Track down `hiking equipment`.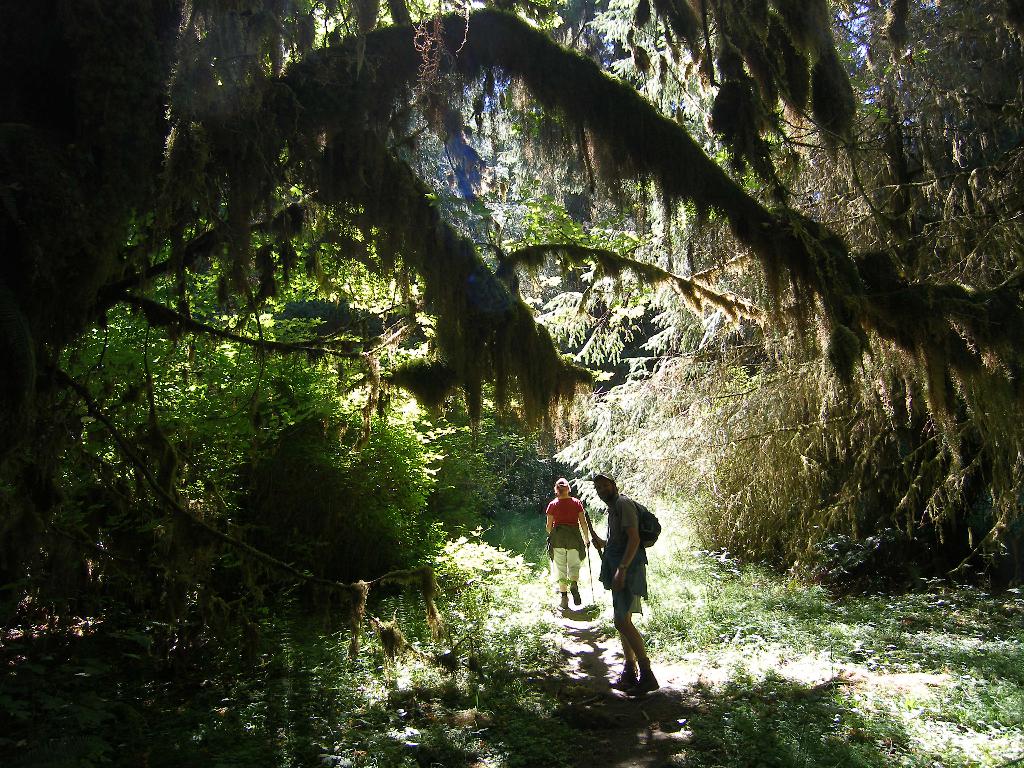
Tracked to x1=608, y1=664, x2=640, y2=691.
